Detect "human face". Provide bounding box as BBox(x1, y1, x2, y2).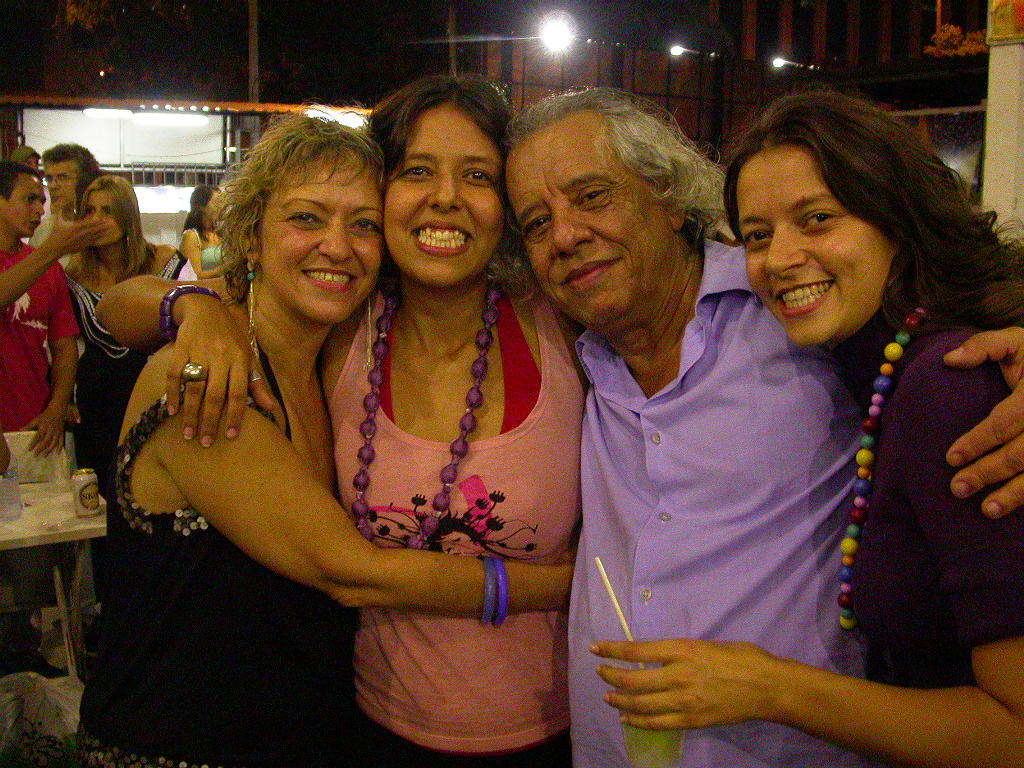
BBox(253, 163, 385, 335).
